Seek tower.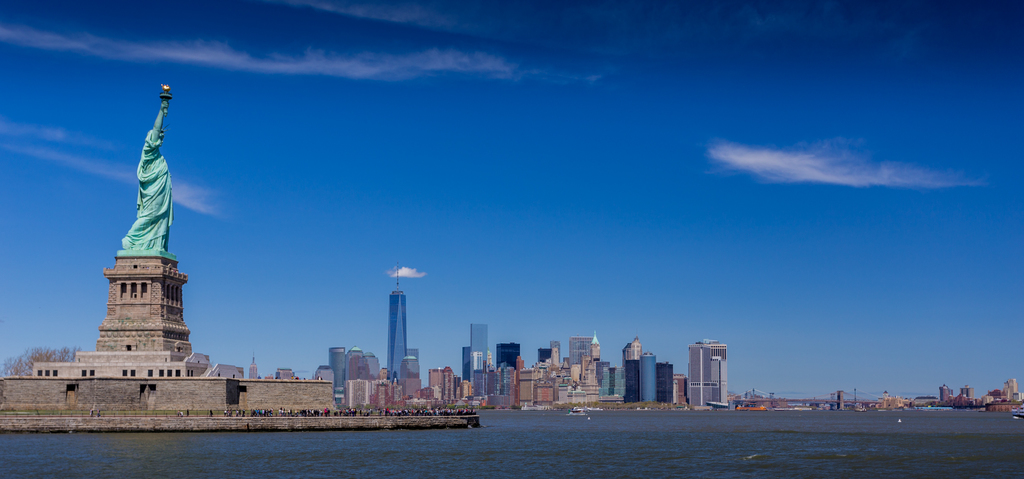
(246, 355, 257, 380).
